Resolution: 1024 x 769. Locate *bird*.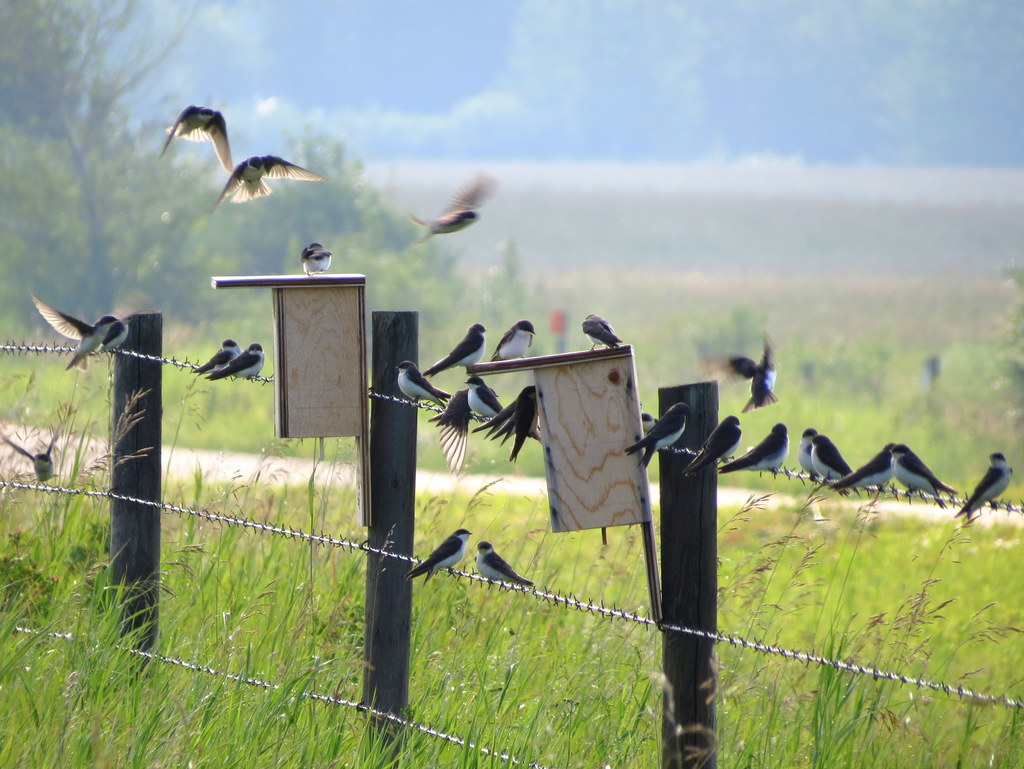
<region>719, 417, 786, 474</region>.
